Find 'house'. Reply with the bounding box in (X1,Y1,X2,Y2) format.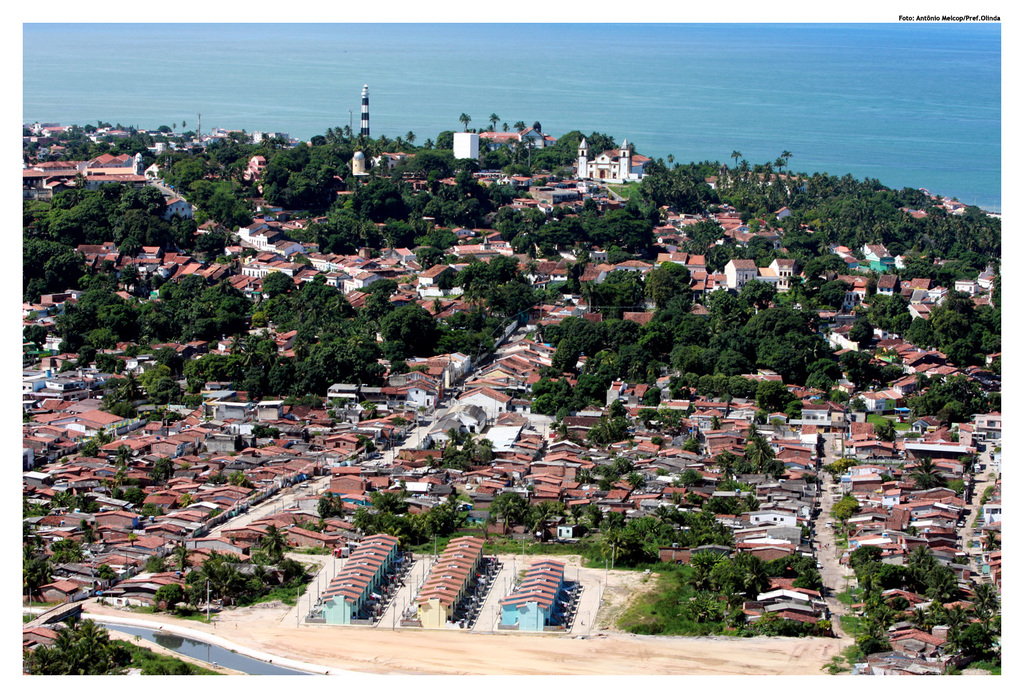
(502,601,552,628).
